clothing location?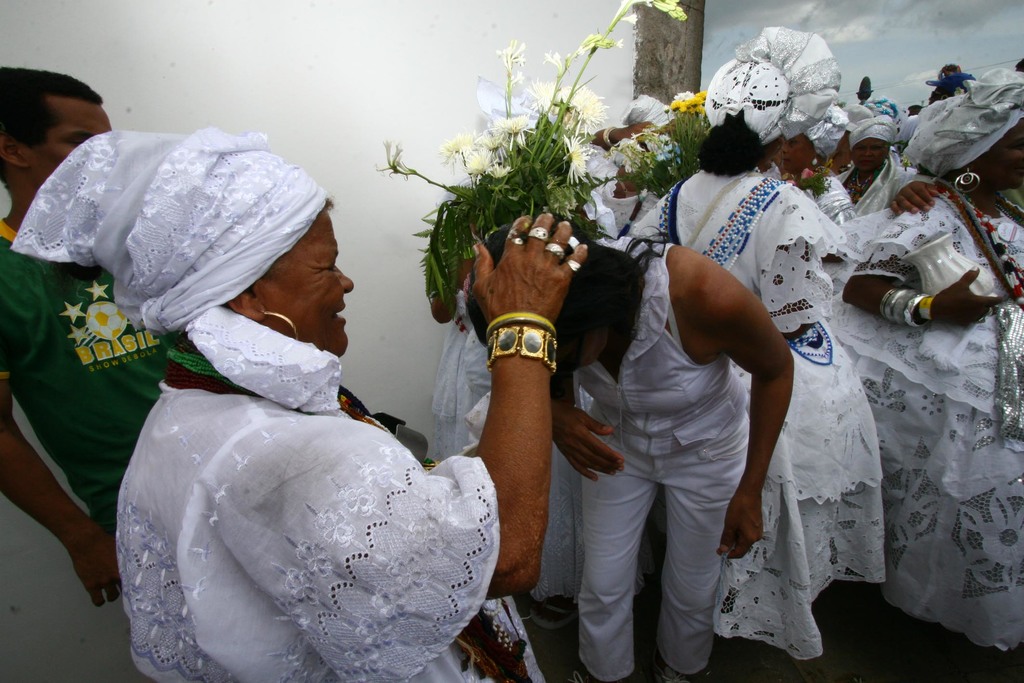
841,182,1023,656
